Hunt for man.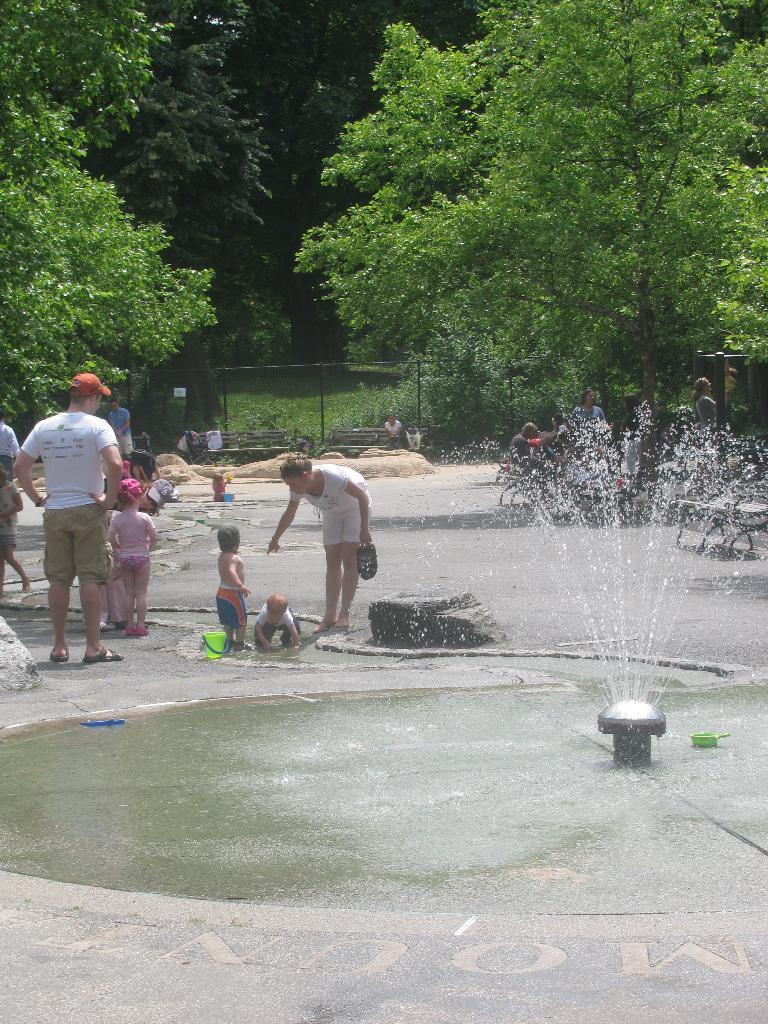
Hunted down at <bbox>24, 388, 145, 660</bbox>.
